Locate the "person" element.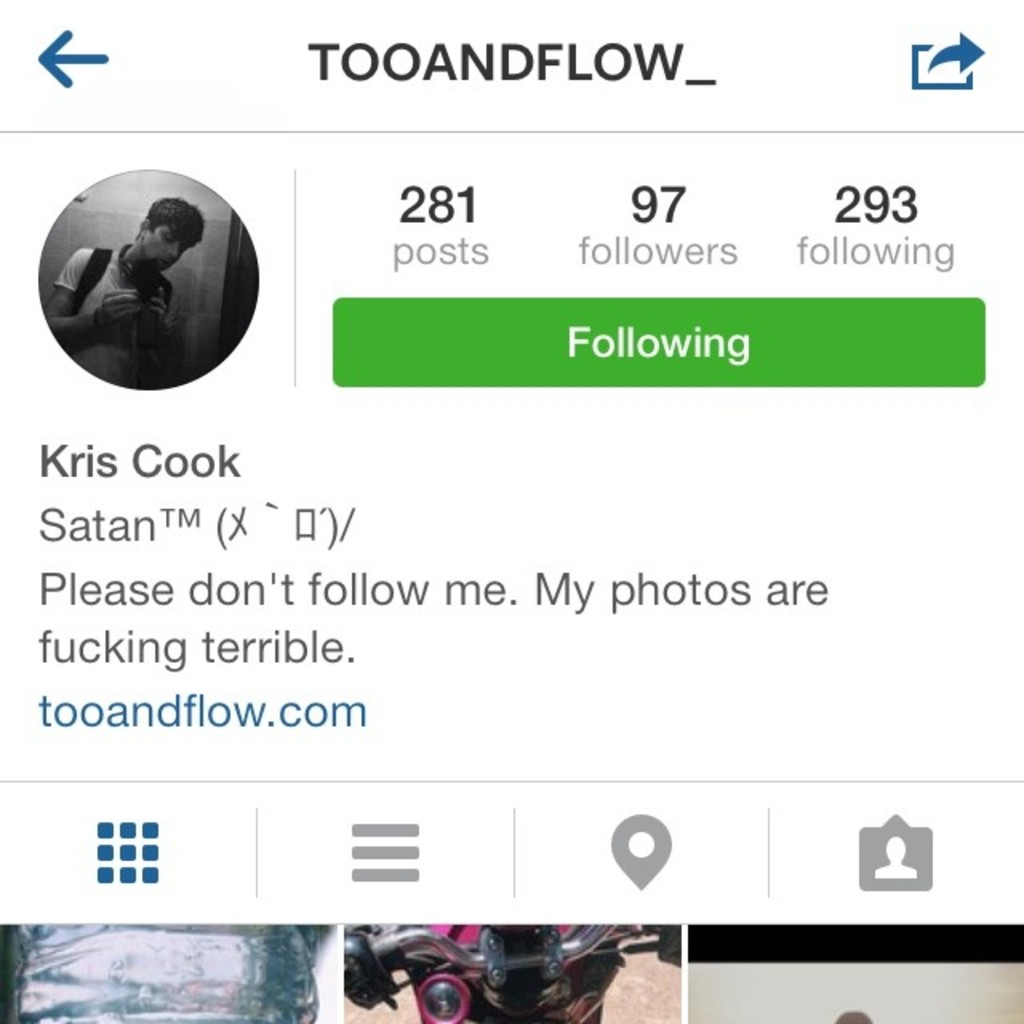
Element bbox: bbox=[34, 195, 208, 384].
